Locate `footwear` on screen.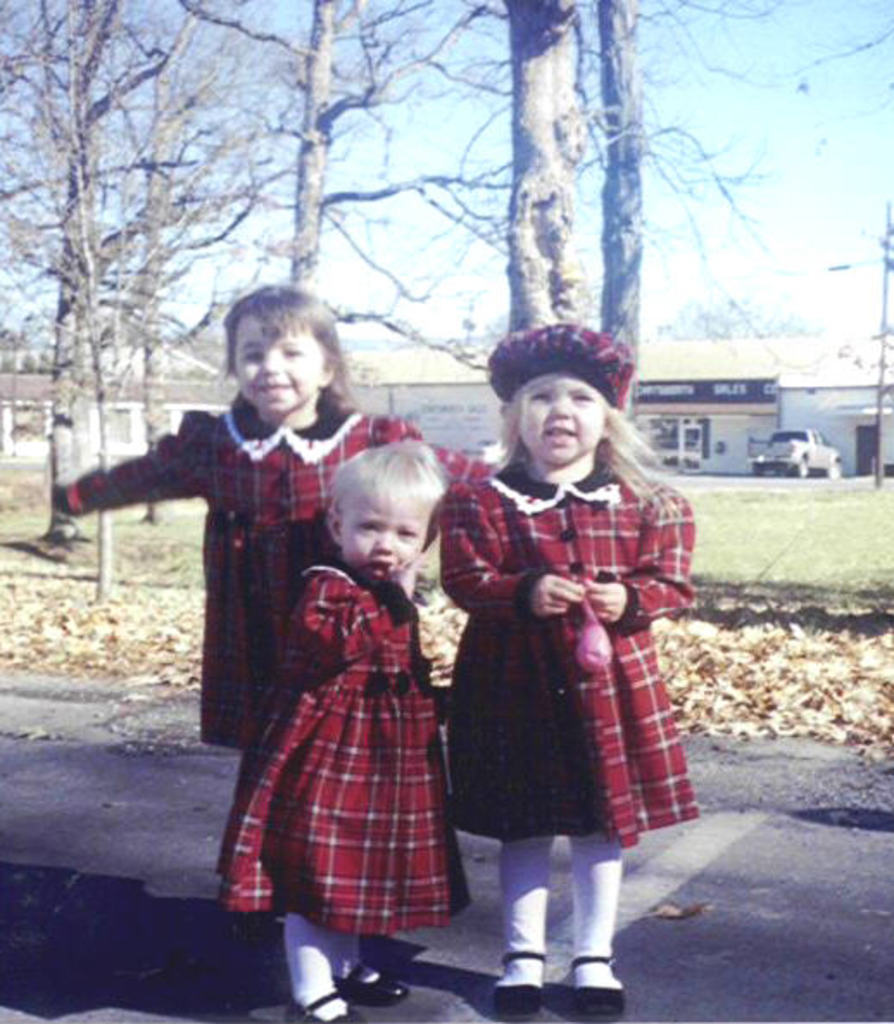
On screen at bbox=[337, 955, 406, 1007].
